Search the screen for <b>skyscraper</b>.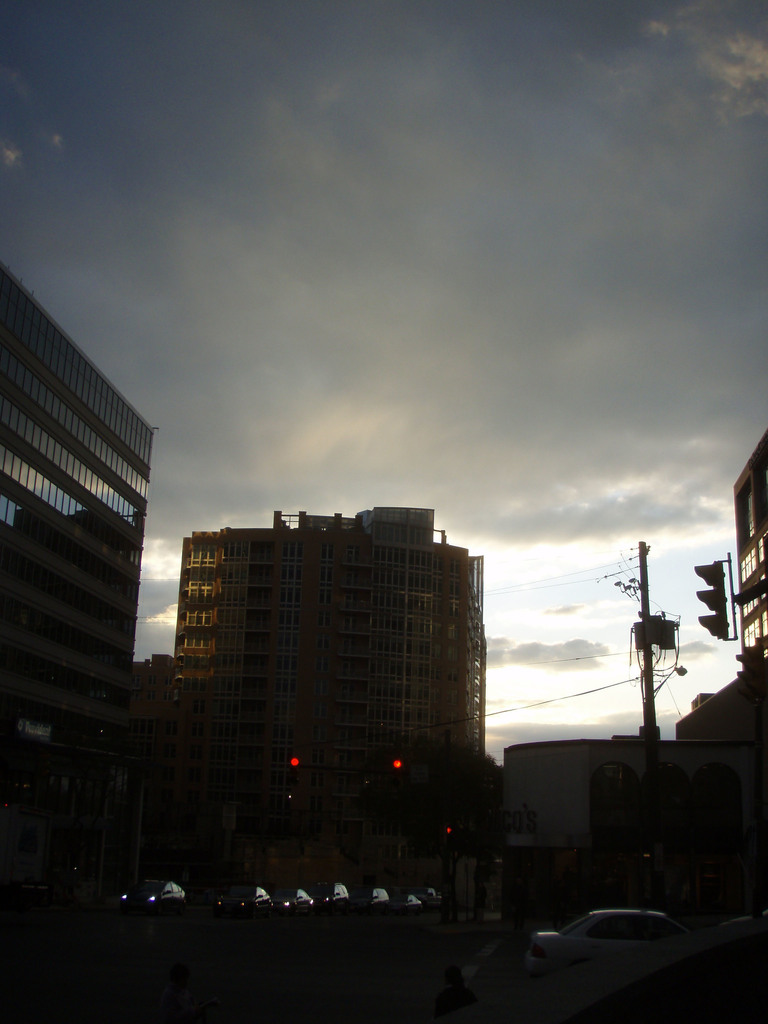
Found at <bbox>5, 250, 175, 881</bbox>.
